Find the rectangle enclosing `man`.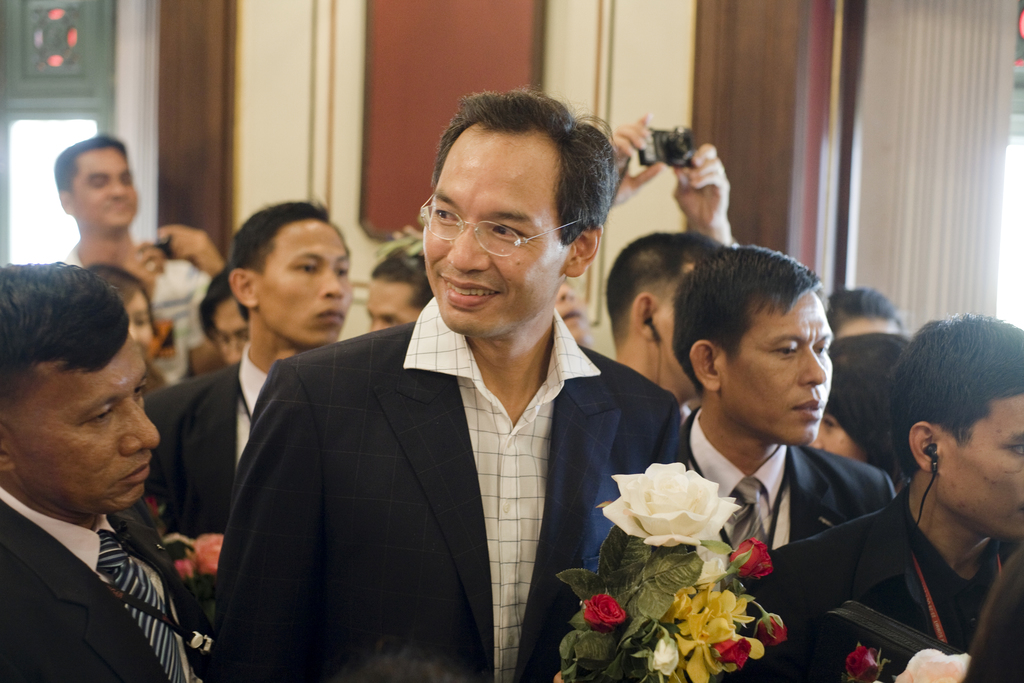
bbox(602, 226, 723, 400).
